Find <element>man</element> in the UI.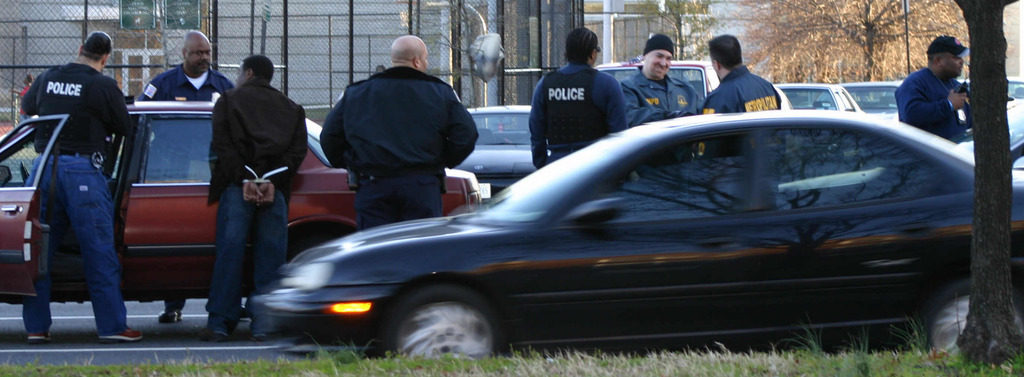
UI element at bbox(21, 39, 137, 346).
